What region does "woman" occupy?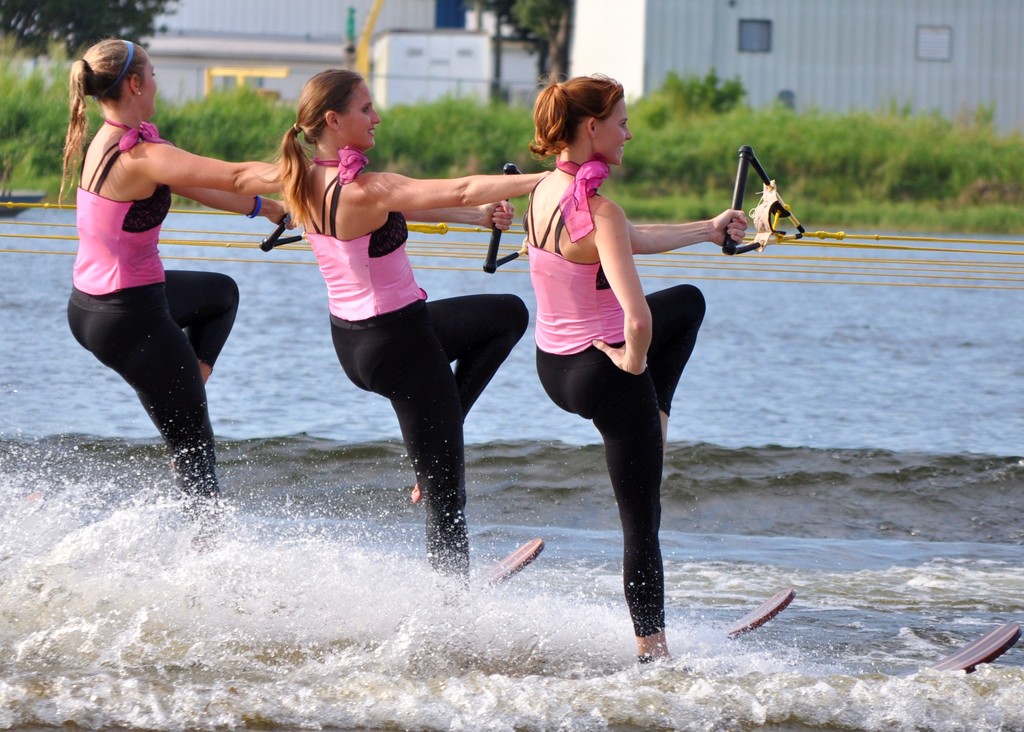
523,74,746,671.
